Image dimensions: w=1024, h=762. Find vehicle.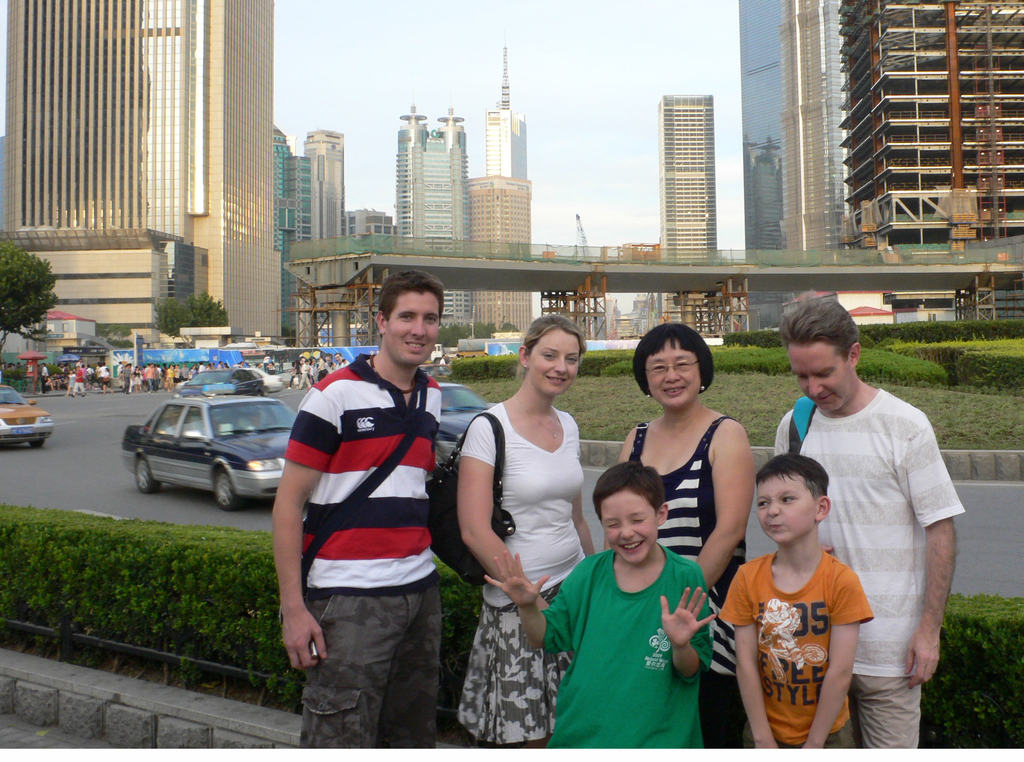
173, 367, 265, 398.
